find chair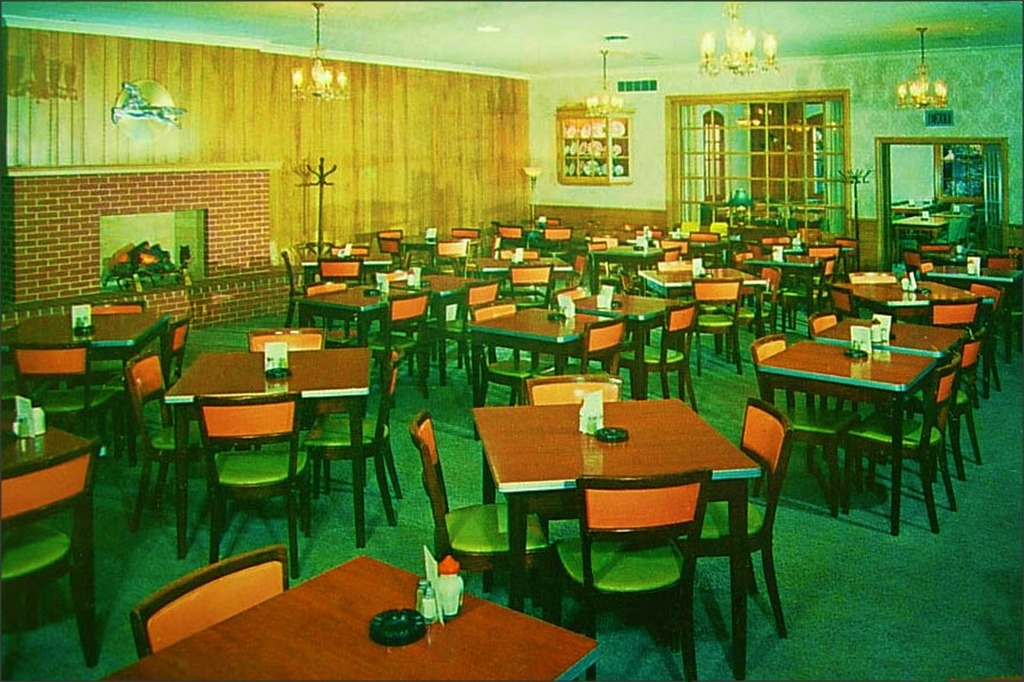
crop(556, 253, 584, 304)
